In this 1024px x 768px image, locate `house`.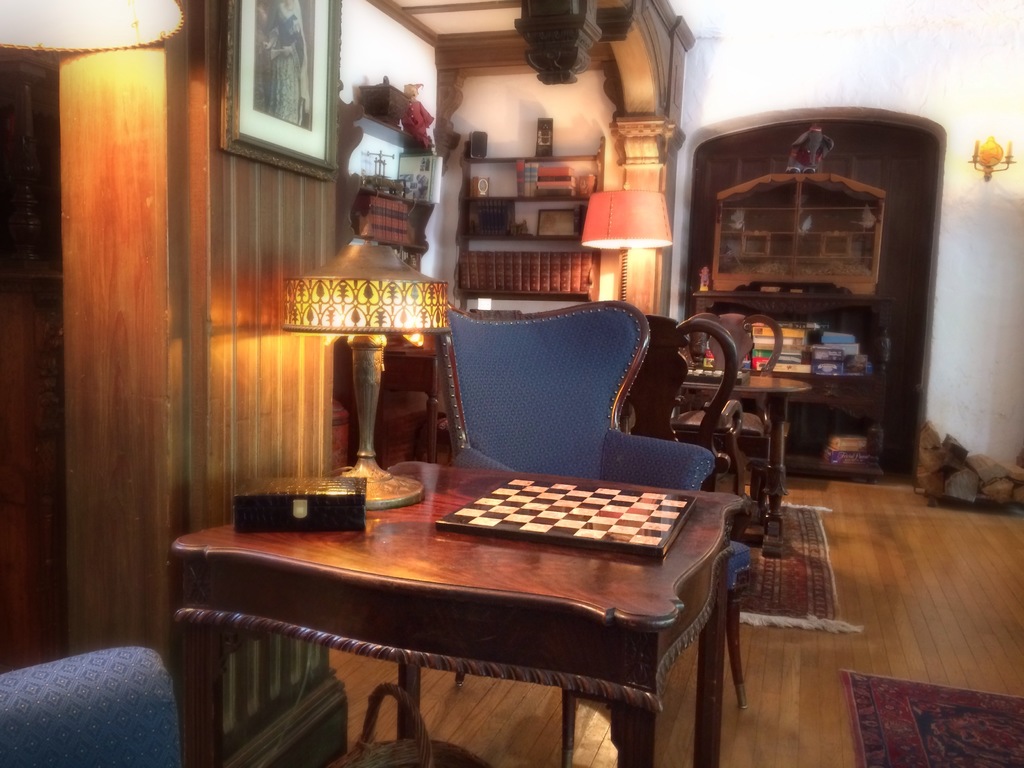
Bounding box: (x1=0, y1=0, x2=1023, y2=767).
